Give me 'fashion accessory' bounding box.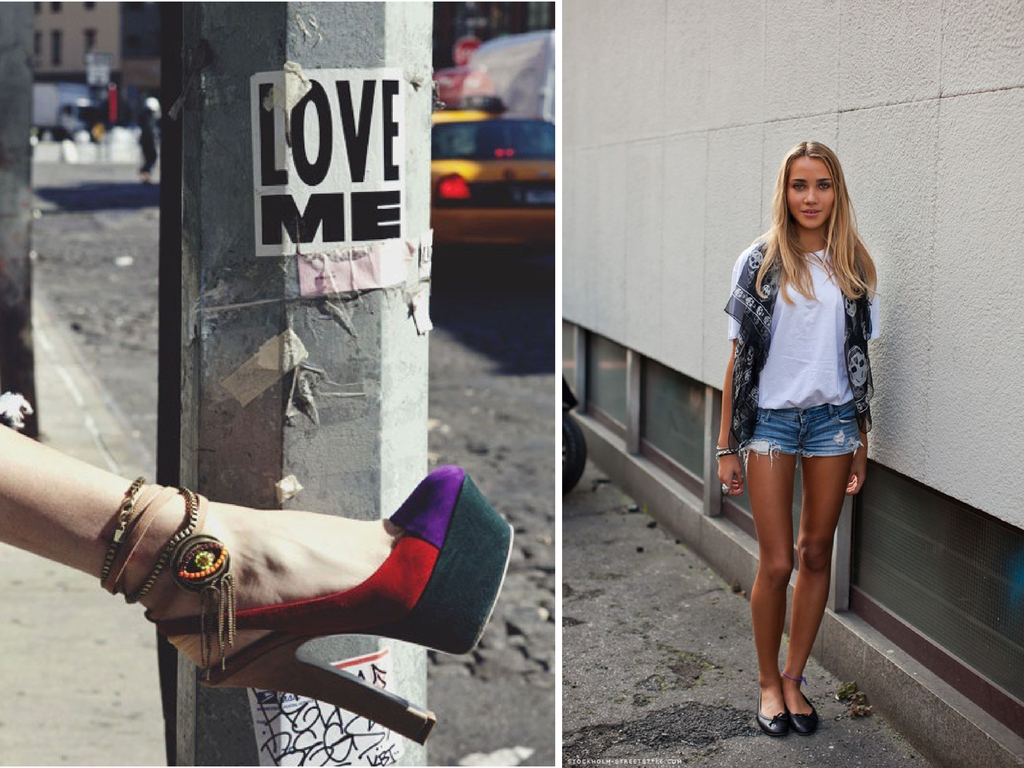
{"left": 756, "top": 689, "right": 792, "bottom": 740}.
